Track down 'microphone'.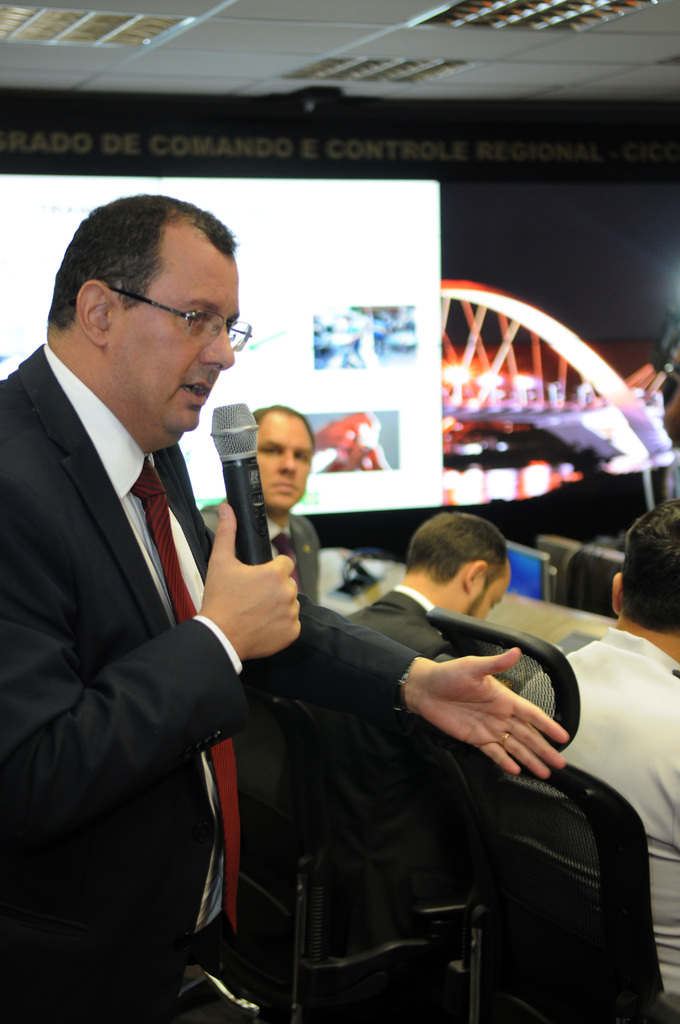
Tracked to Rect(187, 403, 293, 596).
